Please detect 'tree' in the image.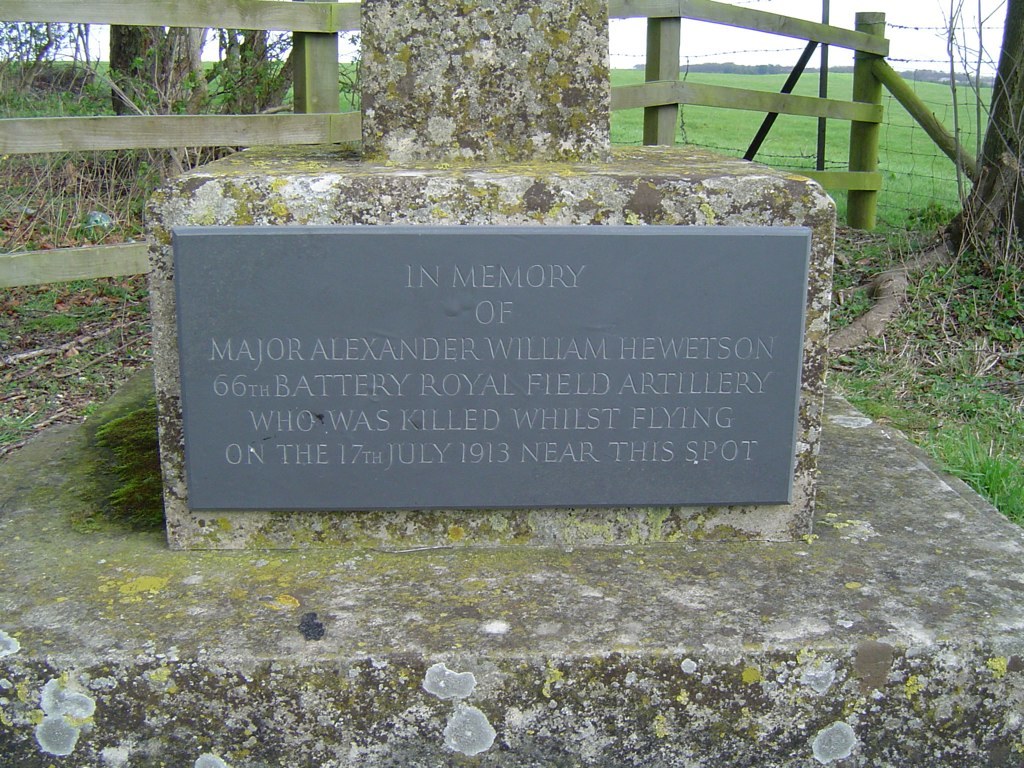
(x1=830, y1=2, x2=1018, y2=347).
